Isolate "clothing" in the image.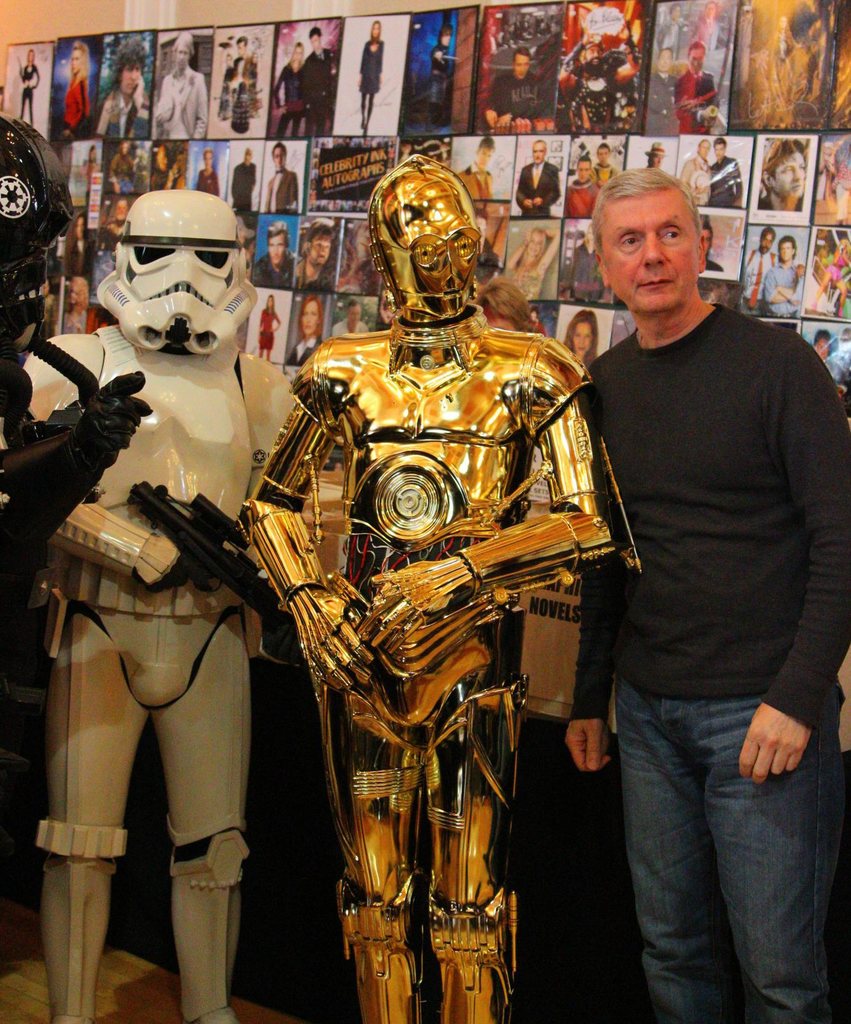
Isolated region: x1=562 y1=39 x2=624 y2=135.
